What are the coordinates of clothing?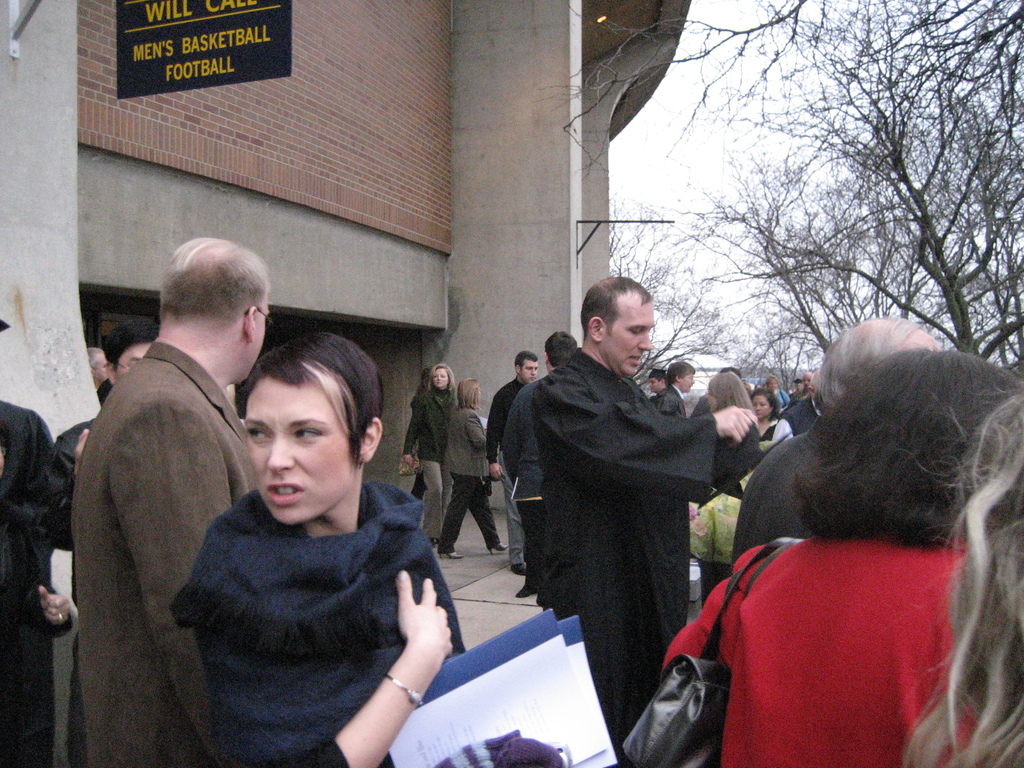
(409, 383, 459, 538).
